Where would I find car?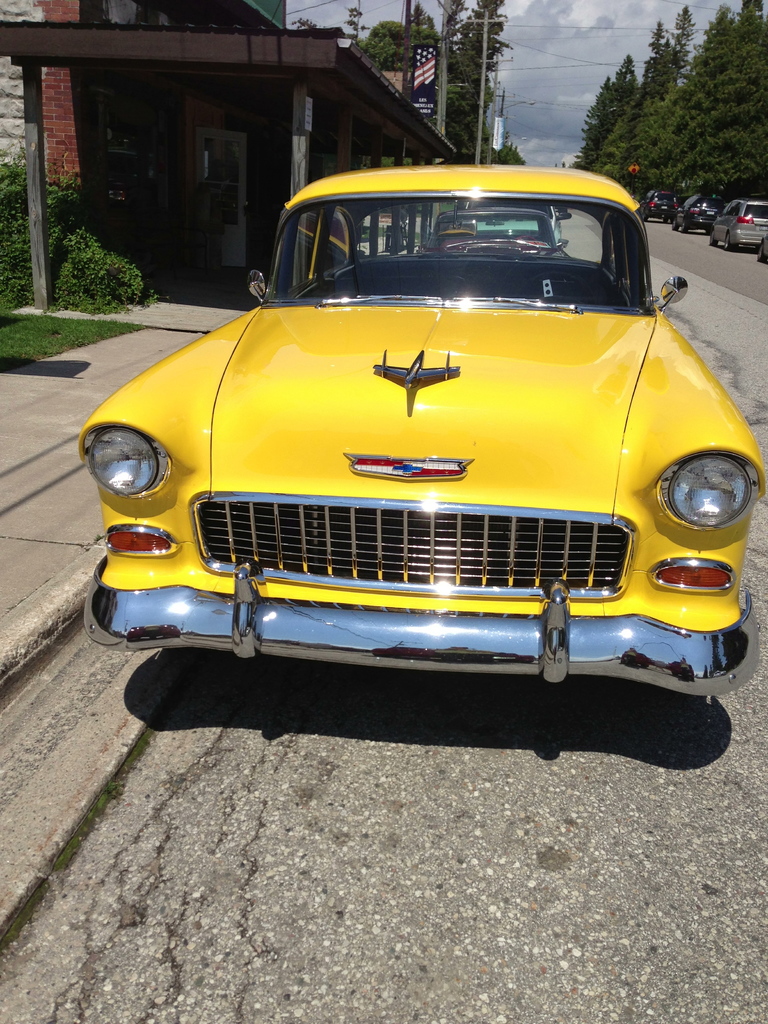
At 75:166:767:704.
